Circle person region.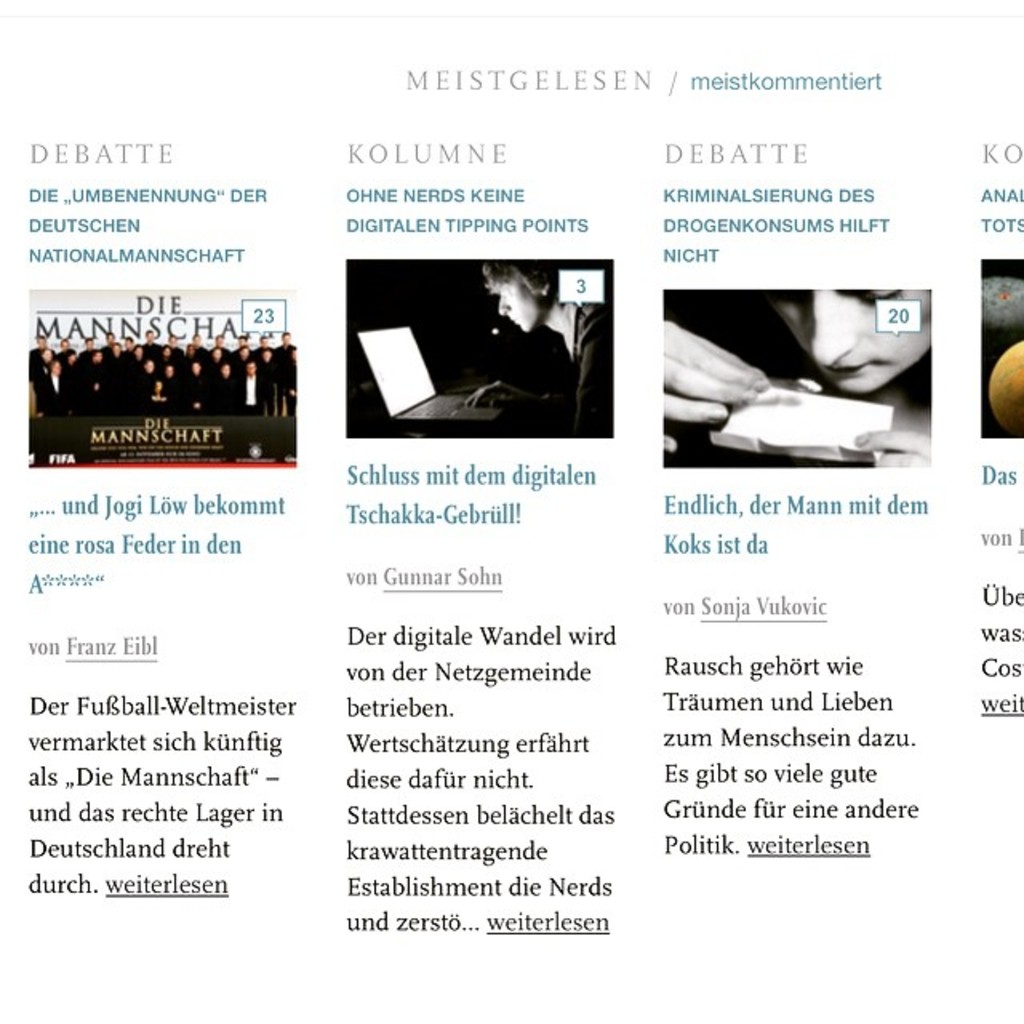
Region: crop(427, 270, 584, 429).
